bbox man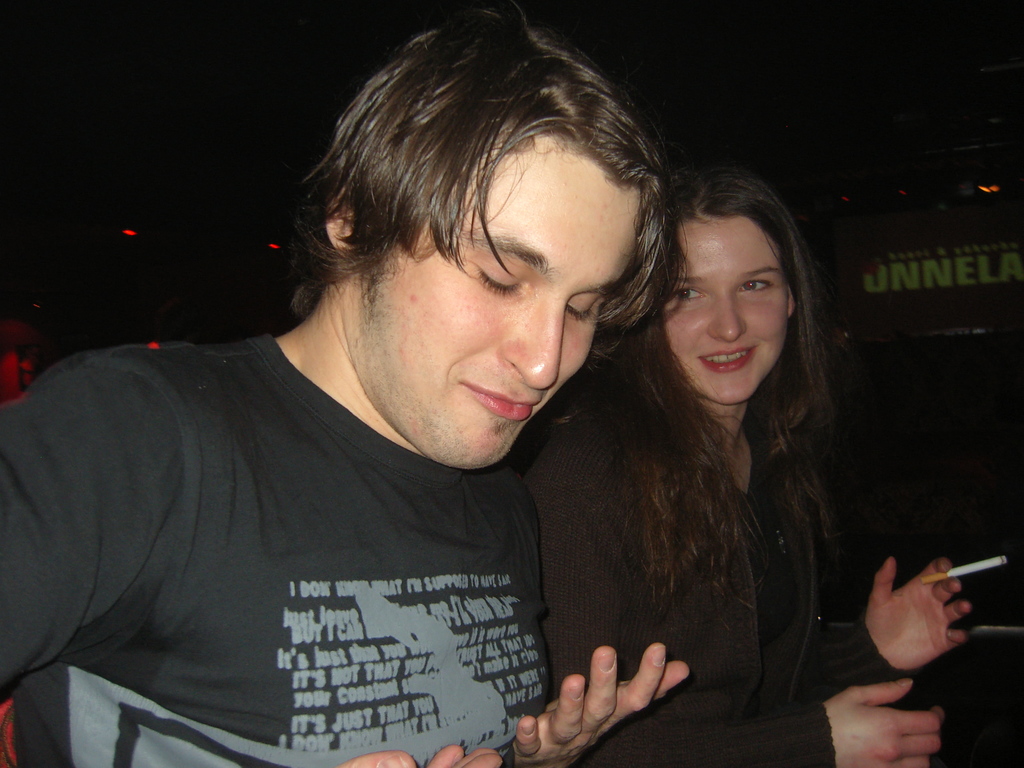
(left=0, top=0, right=694, bottom=767)
